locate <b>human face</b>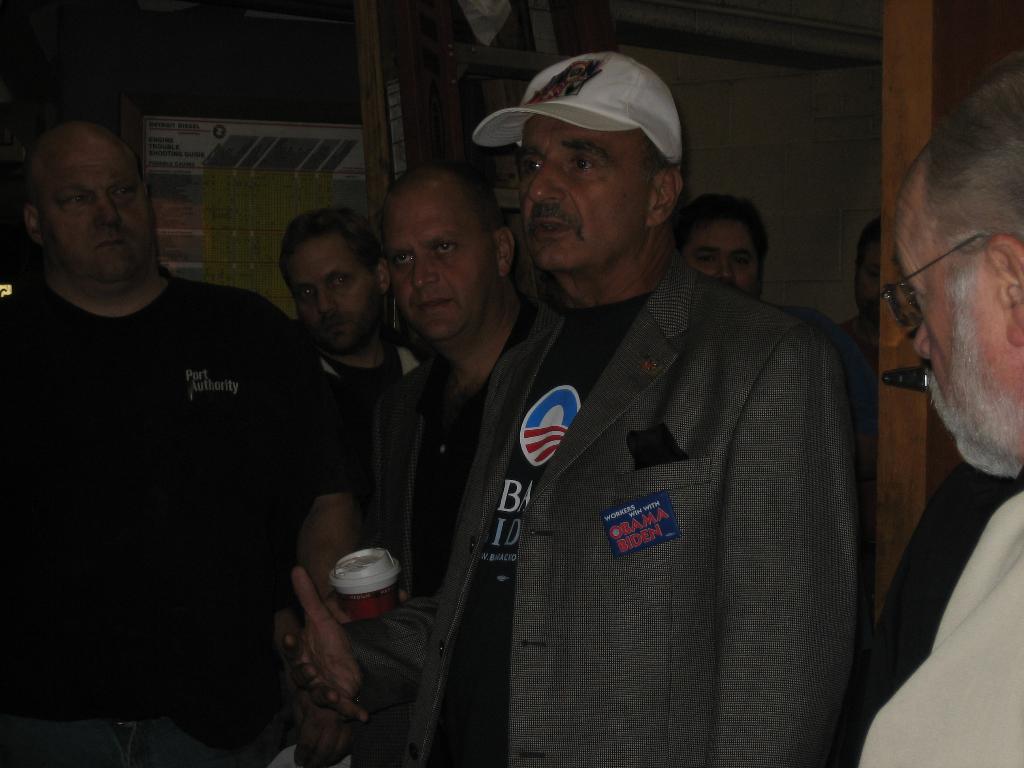
[x1=518, y1=115, x2=657, y2=270]
